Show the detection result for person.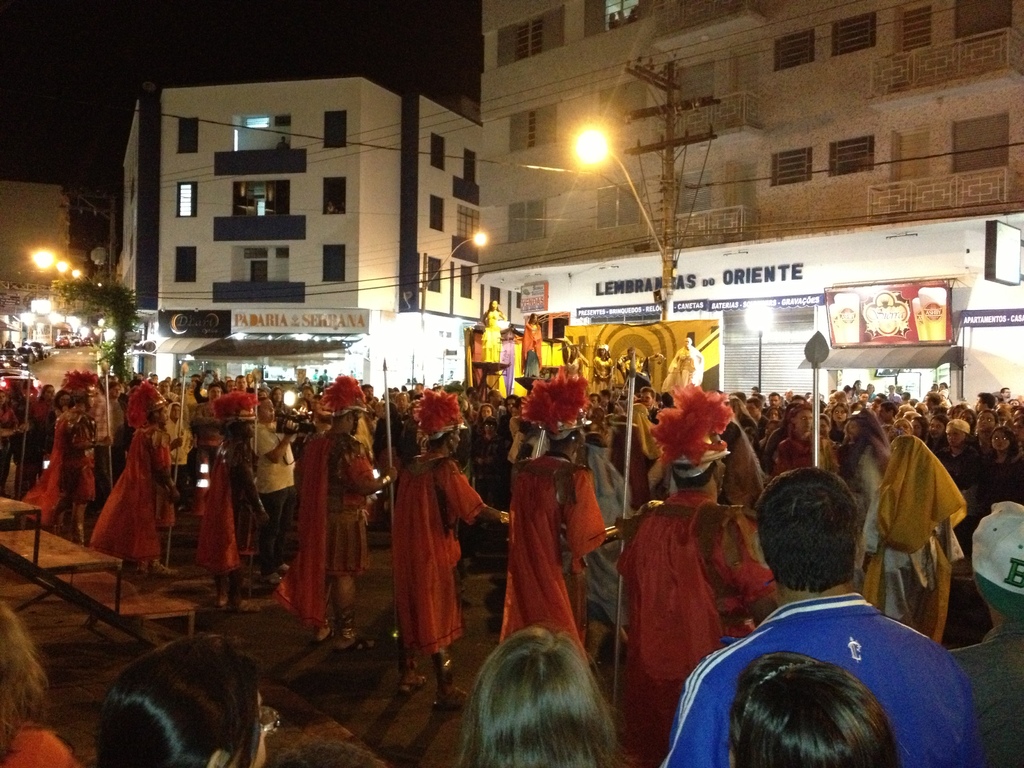
x1=86 y1=374 x2=111 y2=411.
